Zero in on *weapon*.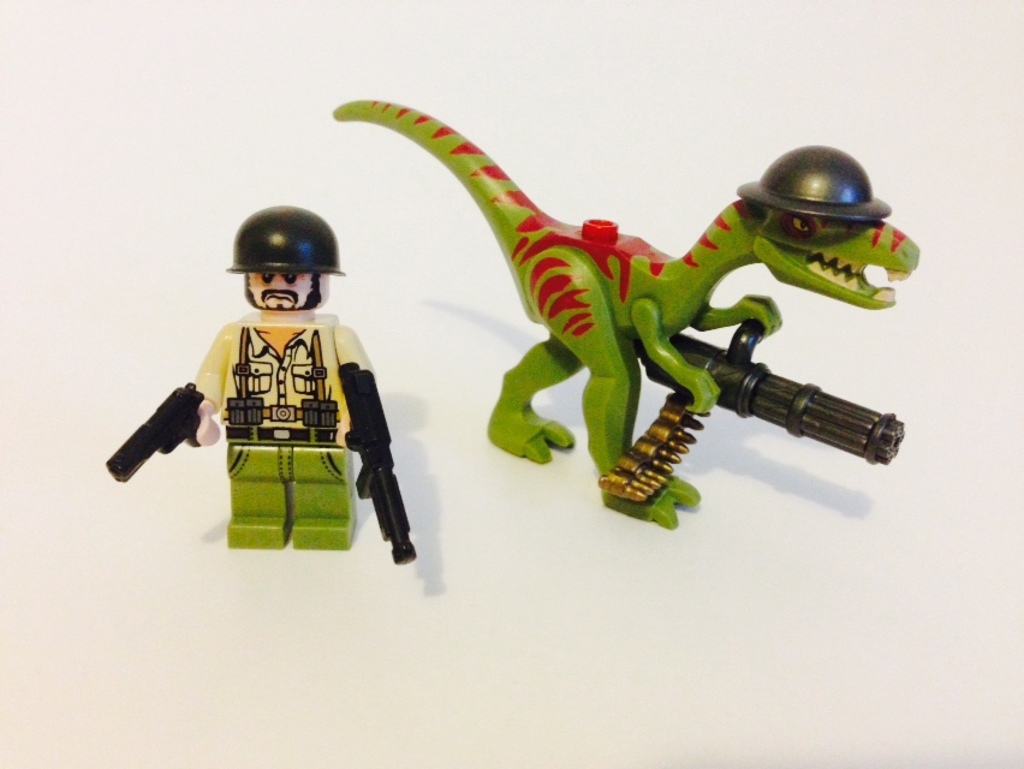
Zeroed in: x1=101 y1=372 x2=209 y2=488.
